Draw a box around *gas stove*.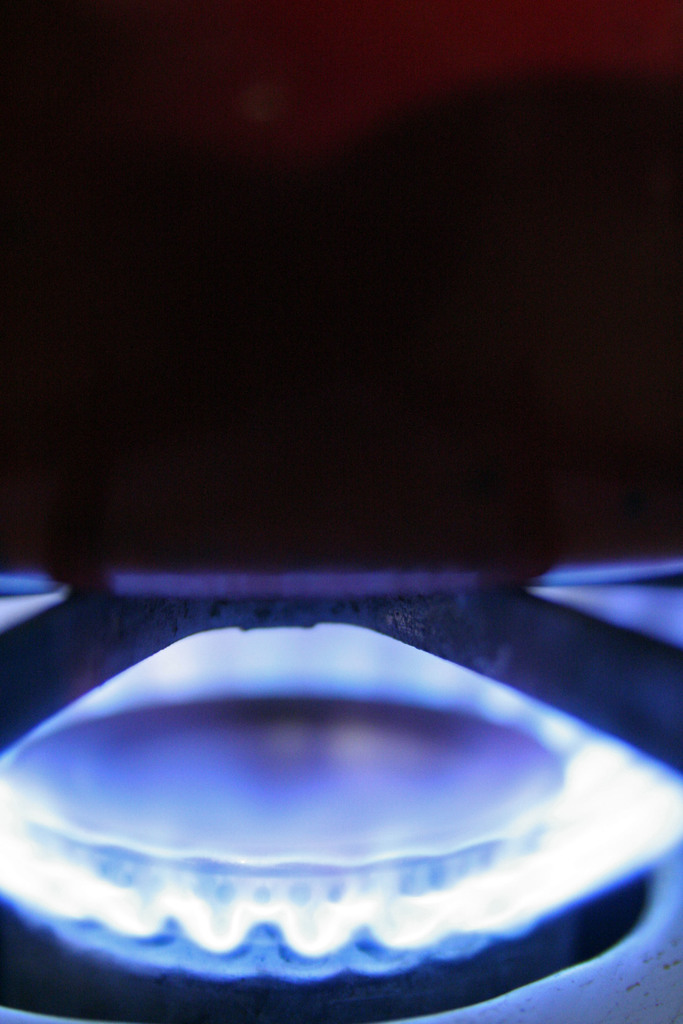
rect(0, 561, 682, 1023).
